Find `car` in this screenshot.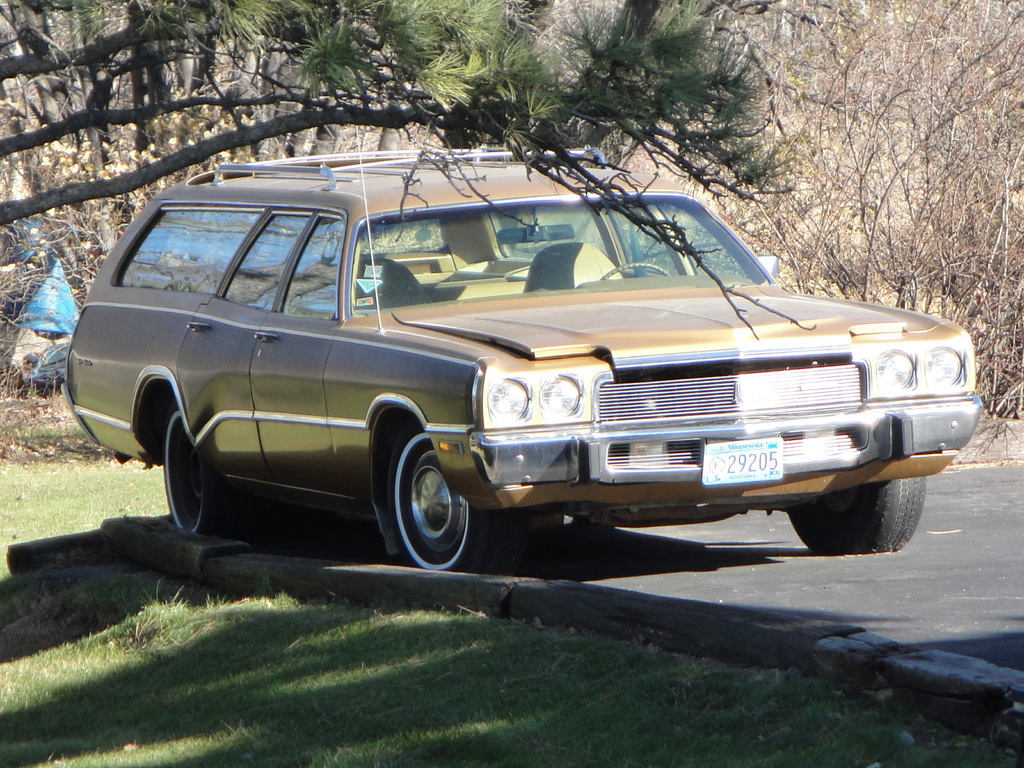
The bounding box for `car` is [62, 145, 988, 573].
